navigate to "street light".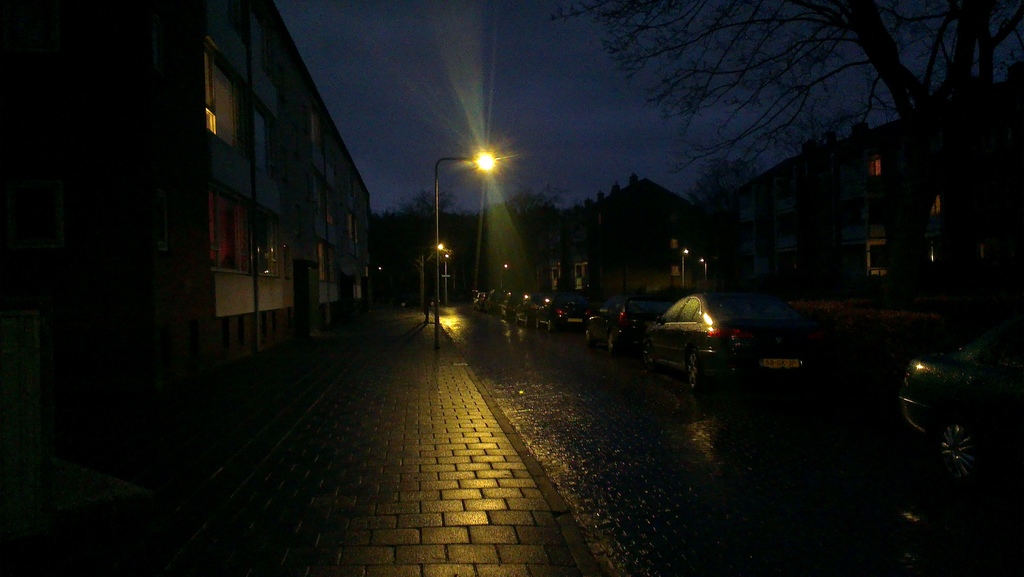
Navigation target: {"left": 429, "top": 129, "right": 523, "bottom": 310}.
